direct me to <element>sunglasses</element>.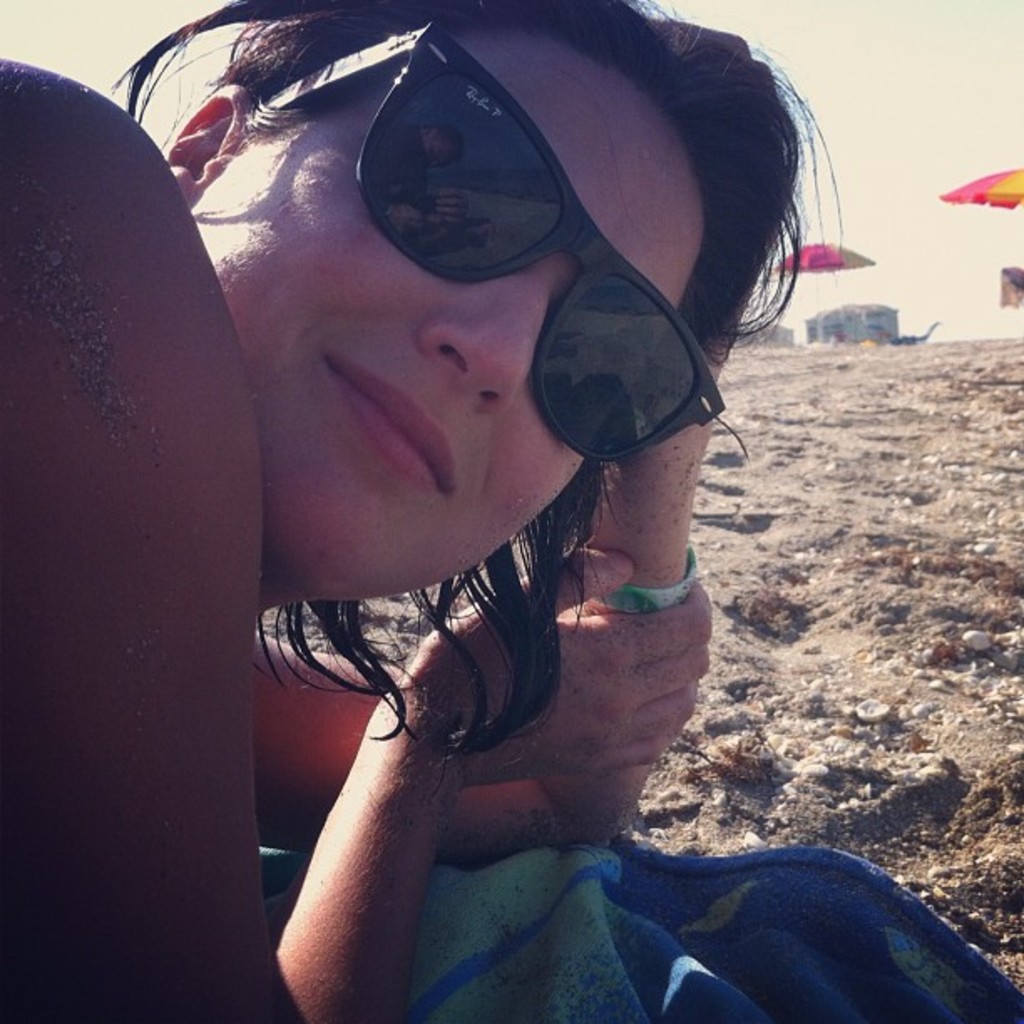
Direction: crop(261, 17, 728, 462).
